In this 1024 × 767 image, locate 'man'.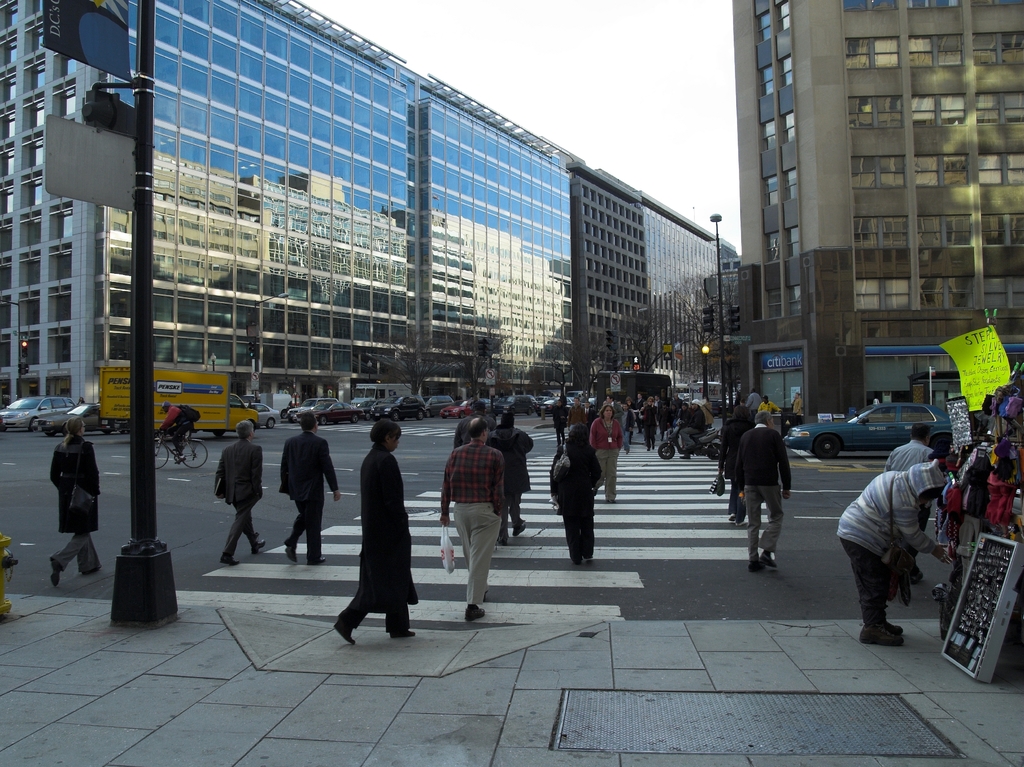
Bounding box: [left=214, top=422, right=266, bottom=568].
